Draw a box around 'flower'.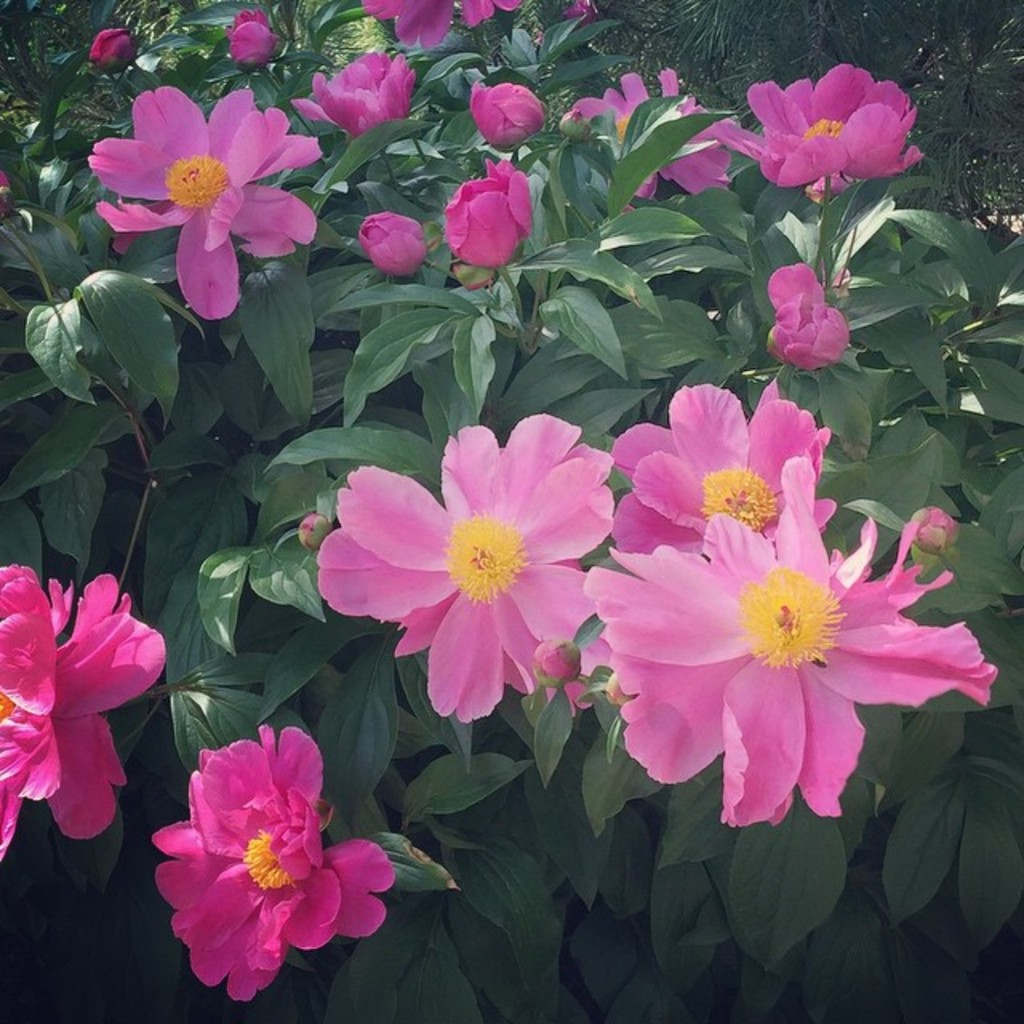
{"x1": 0, "y1": 170, "x2": 14, "y2": 218}.
